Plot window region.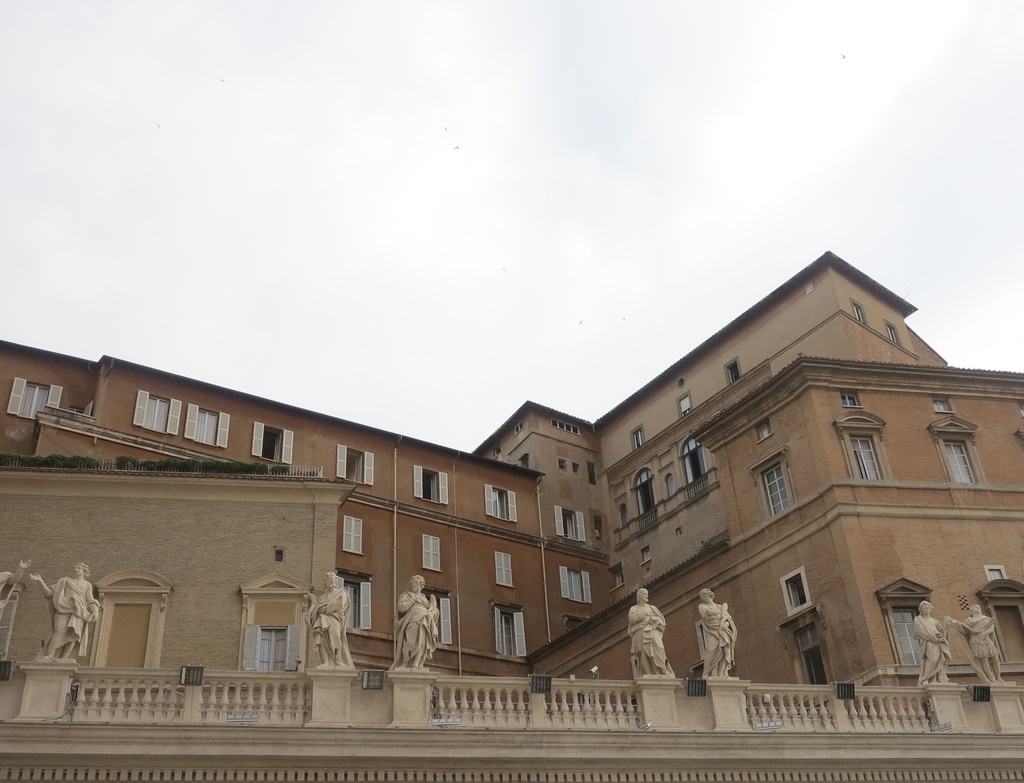
Plotted at Rect(943, 438, 976, 483).
